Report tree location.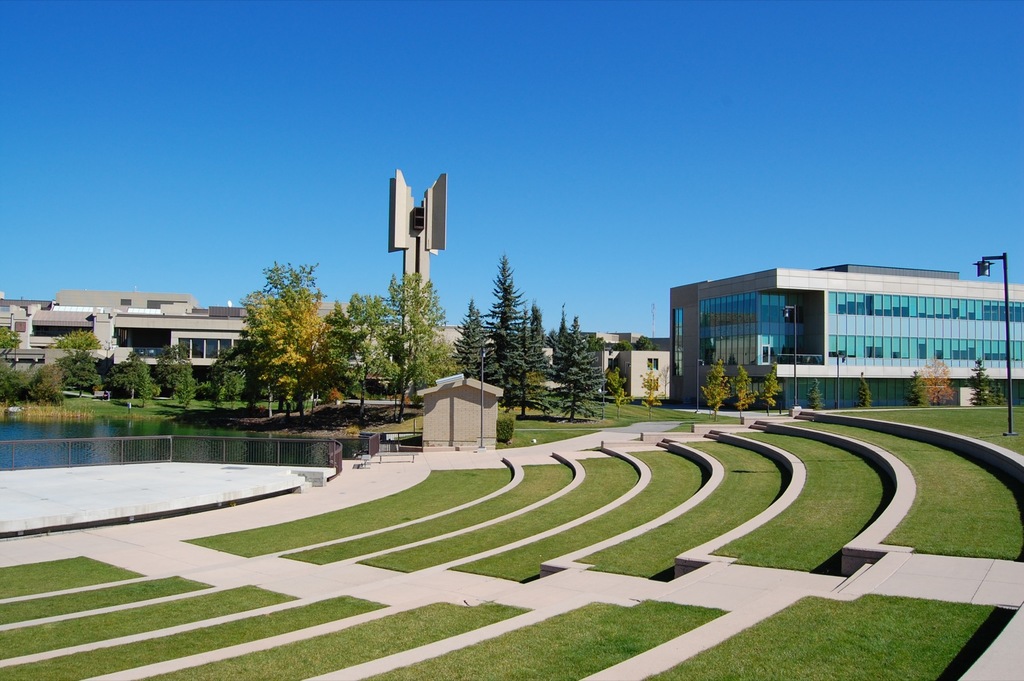
Report: 904/369/932/412.
